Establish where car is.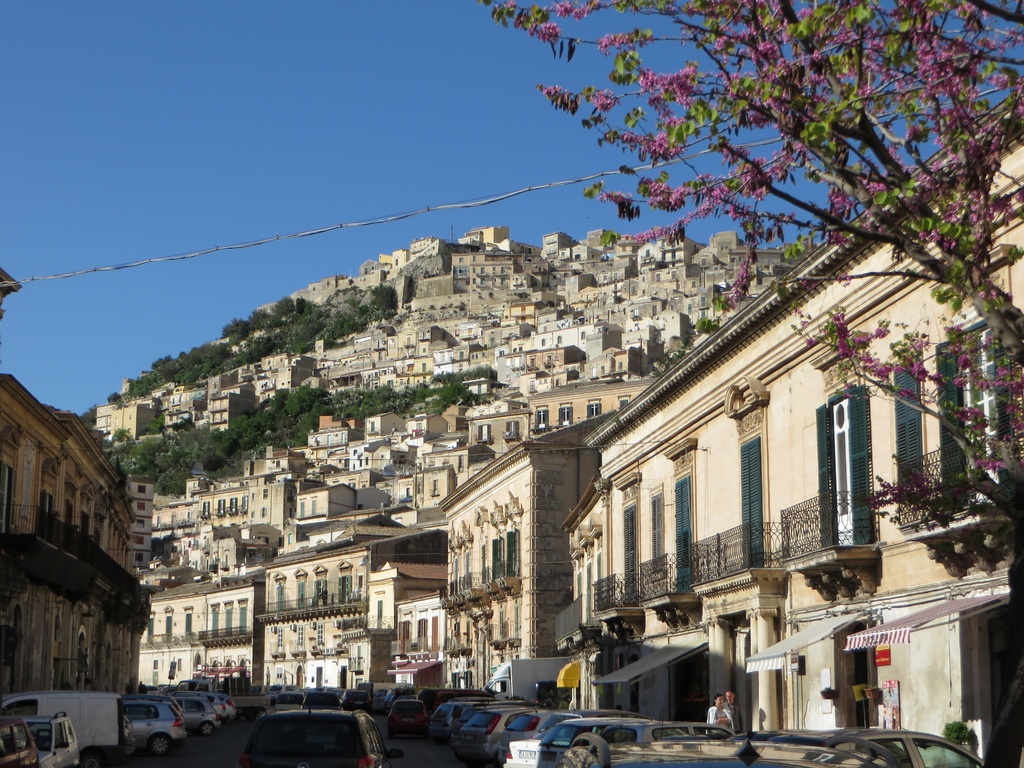
Established at BBox(146, 689, 187, 717).
